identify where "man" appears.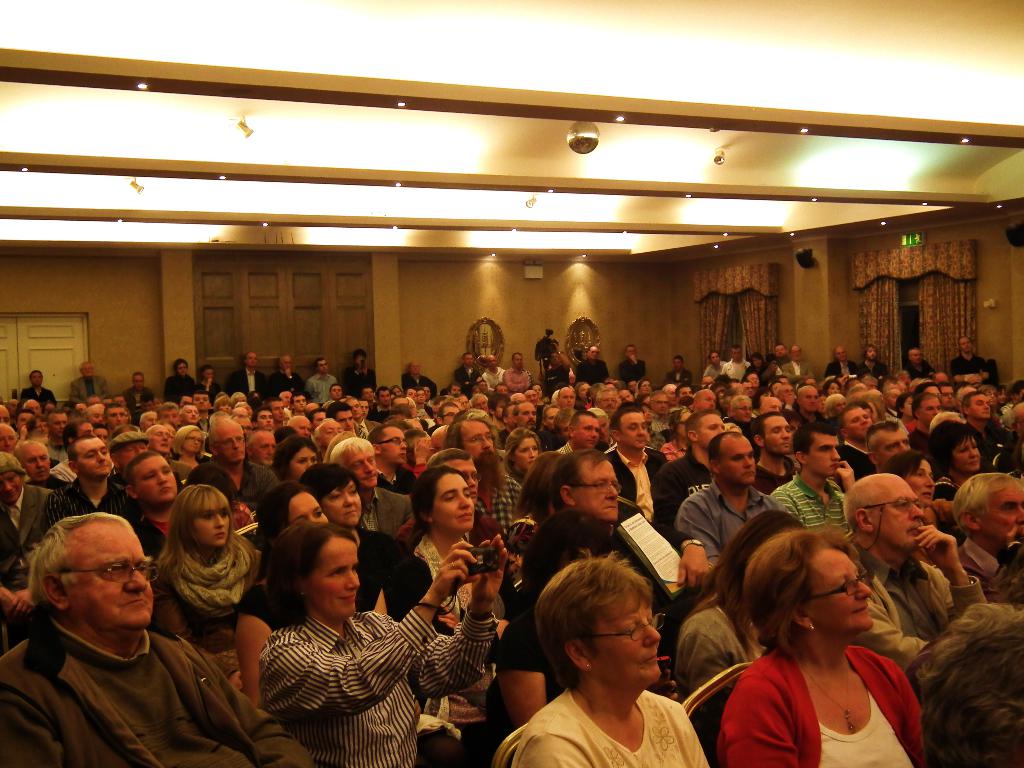
Appears at bbox(484, 353, 508, 392).
